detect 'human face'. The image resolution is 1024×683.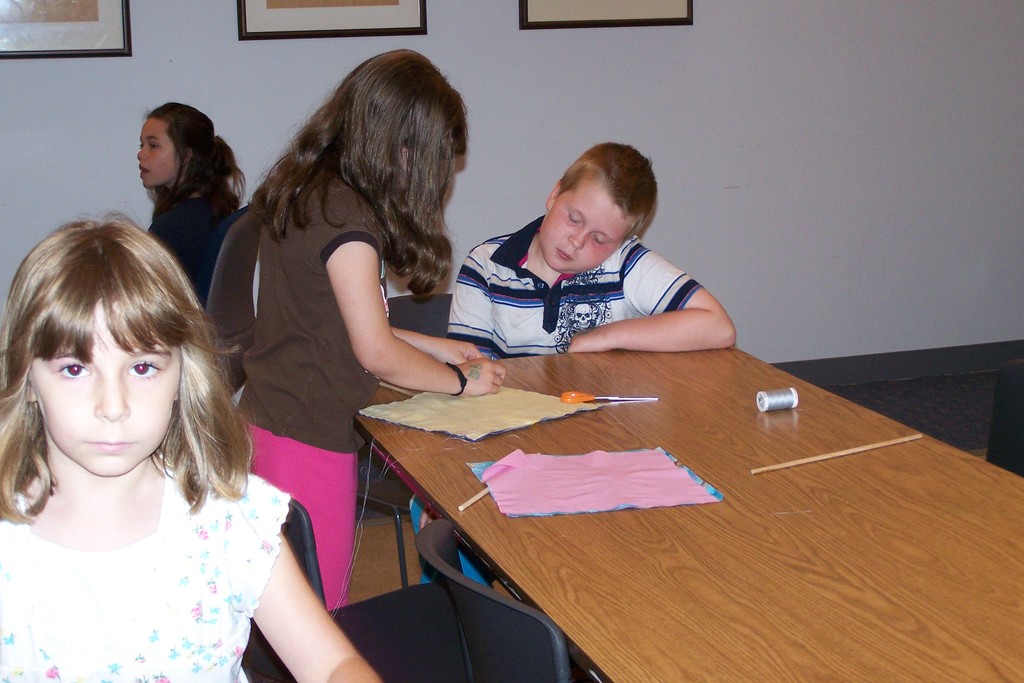
554 179 635 272.
